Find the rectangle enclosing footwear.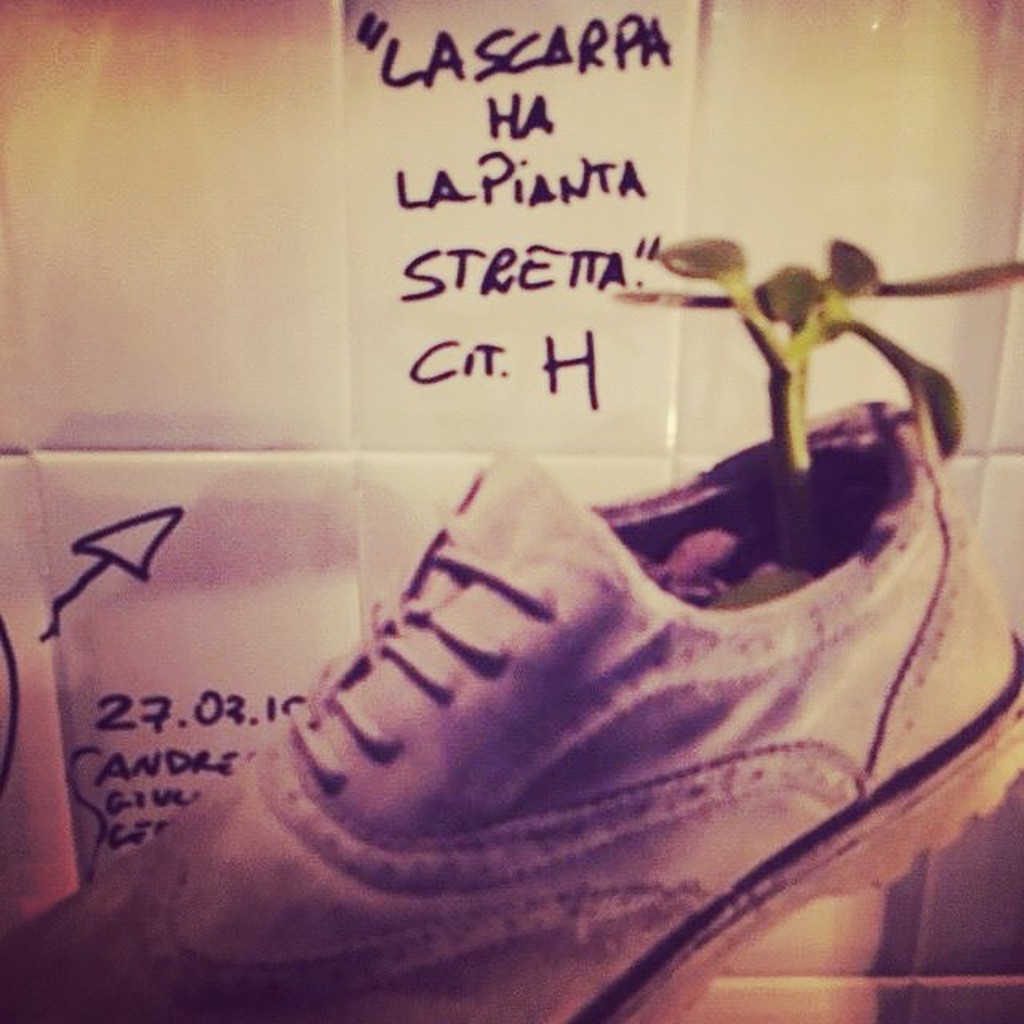
0/394/1022/1022.
